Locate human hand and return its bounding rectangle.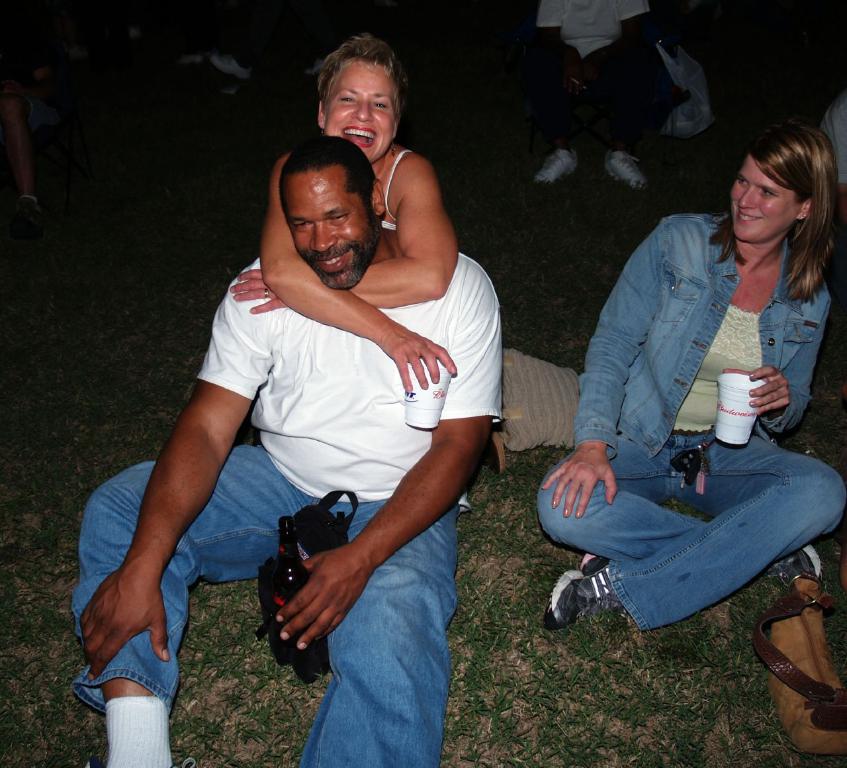
Rect(723, 365, 790, 416).
